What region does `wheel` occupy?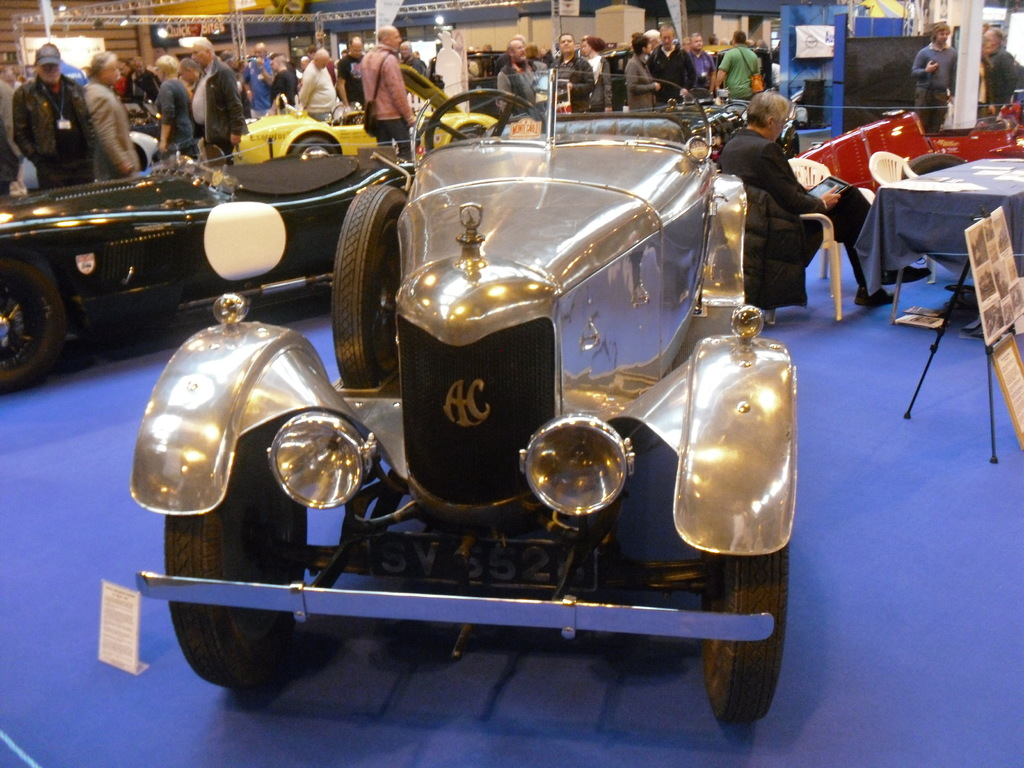
(163, 427, 313, 698).
